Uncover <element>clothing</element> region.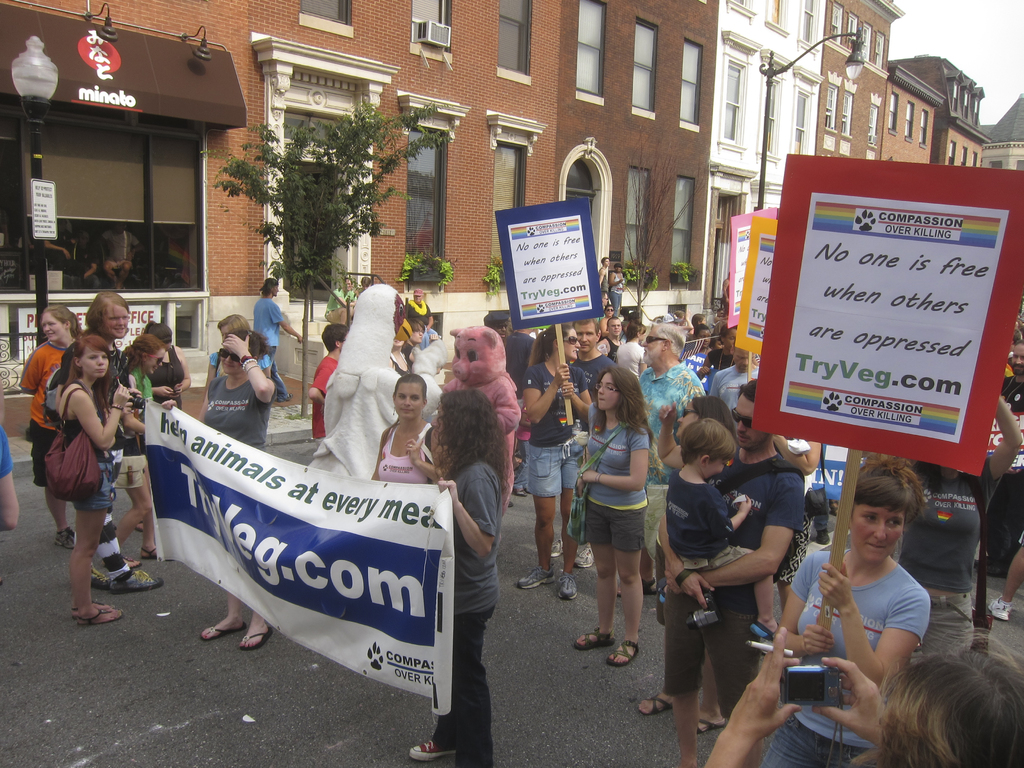
Uncovered: bbox(197, 374, 278, 456).
